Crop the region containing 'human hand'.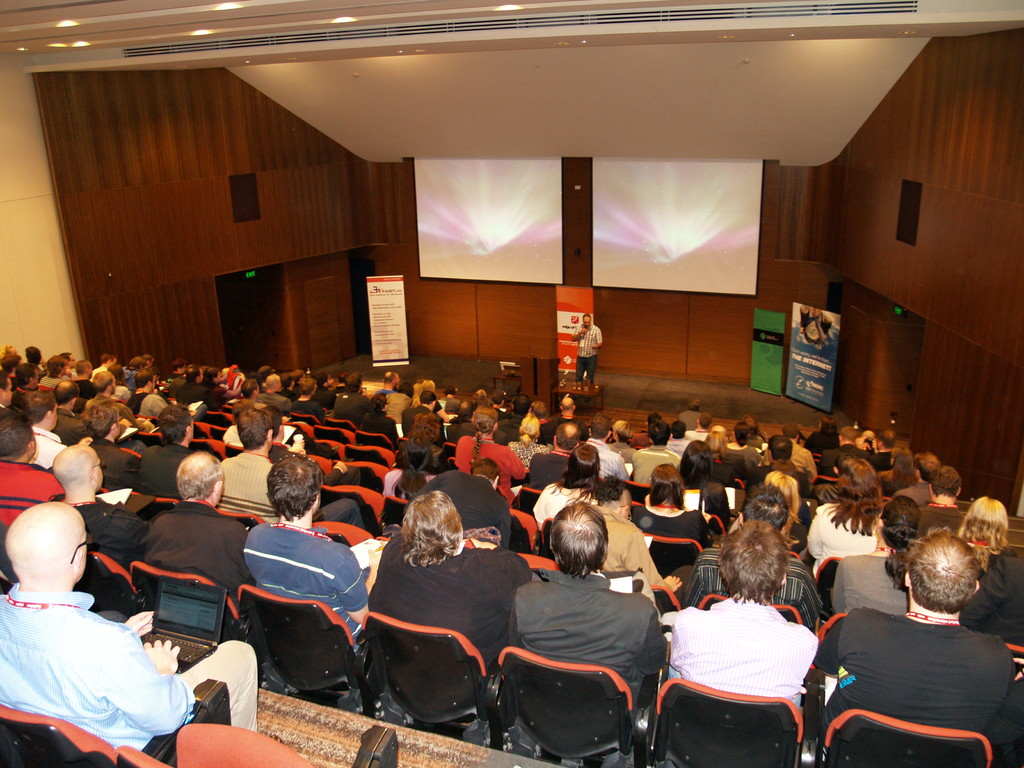
Crop region: 1014:658:1023:680.
